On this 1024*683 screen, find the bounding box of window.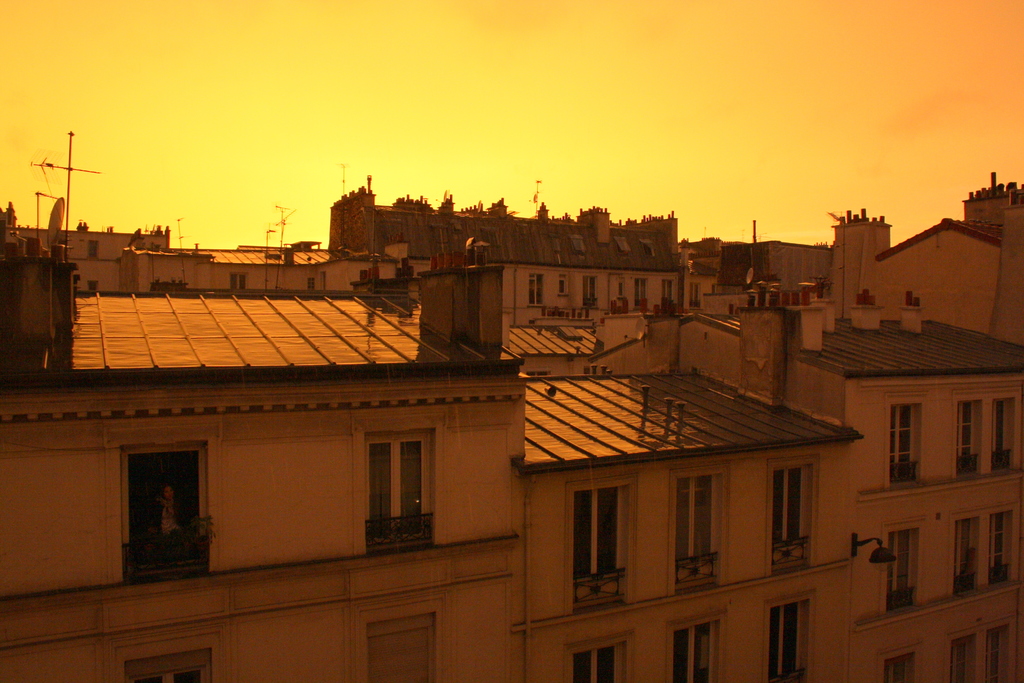
Bounding box: box(366, 607, 440, 681).
